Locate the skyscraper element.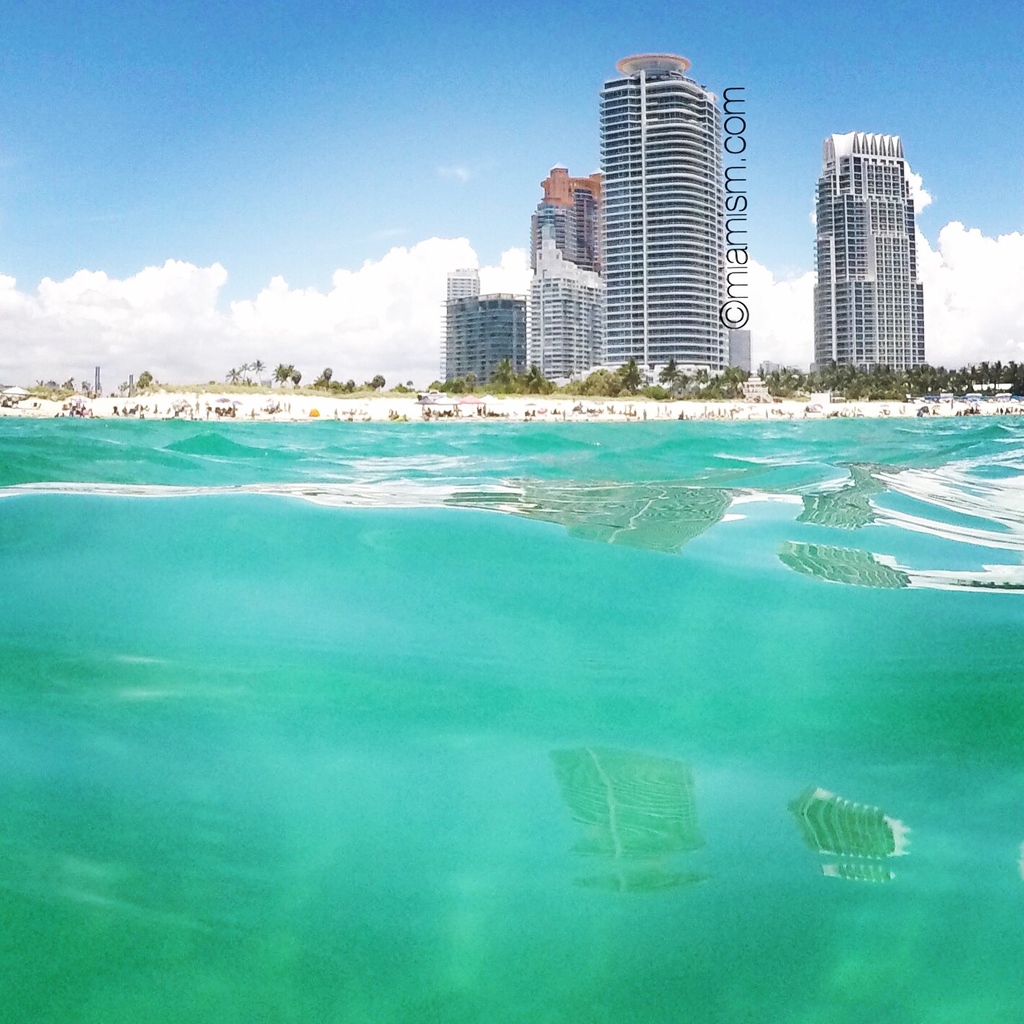
Element bbox: BBox(793, 117, 951, 377).
